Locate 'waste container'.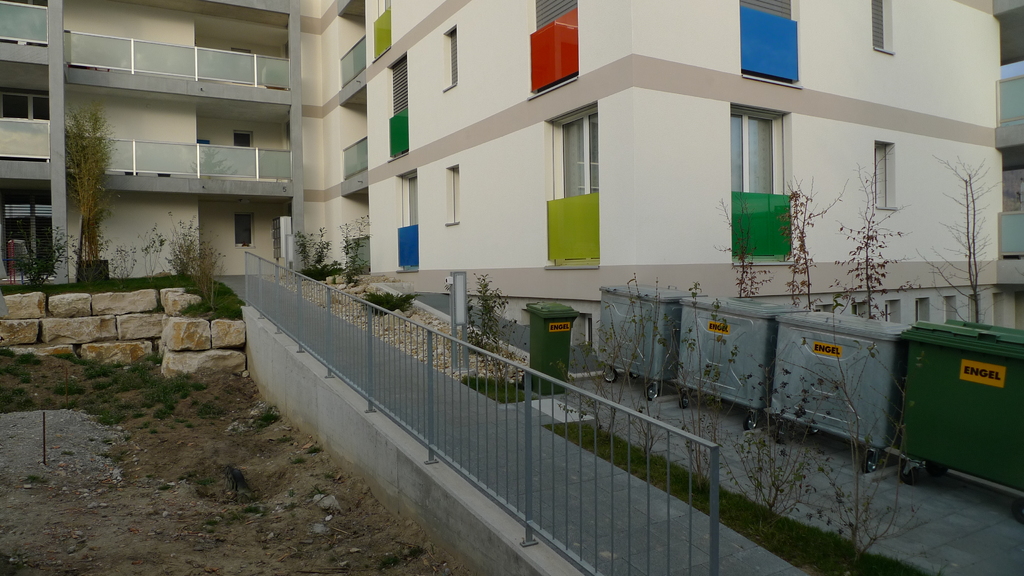
Bounding box: x1=600 y1=282 x2=696 y2=403.
